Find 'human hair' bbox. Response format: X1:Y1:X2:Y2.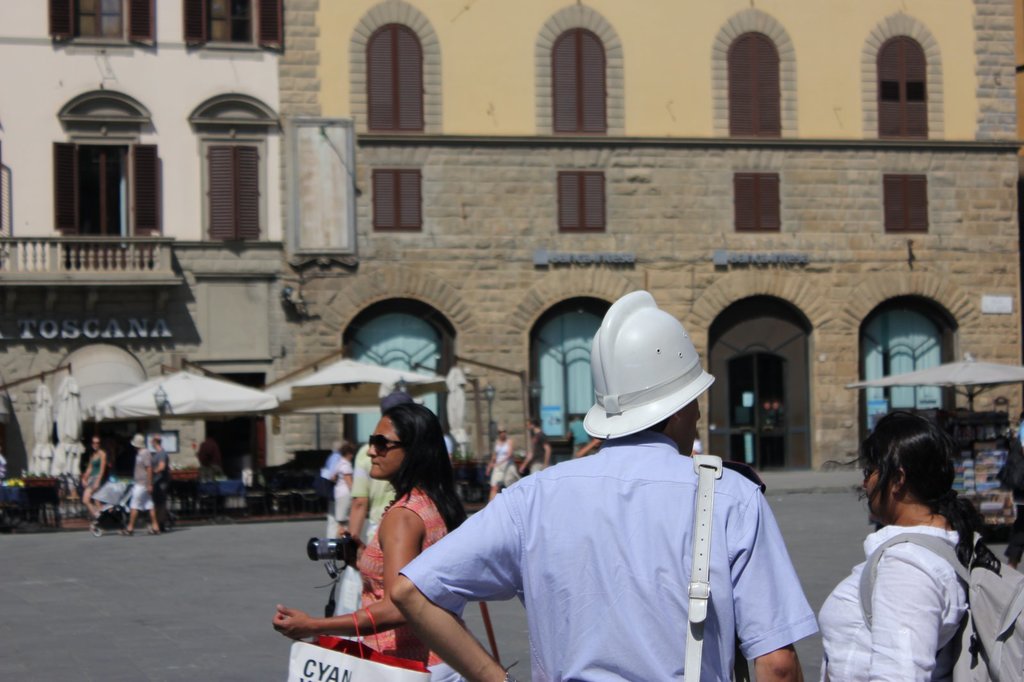
871:428:986:563.
